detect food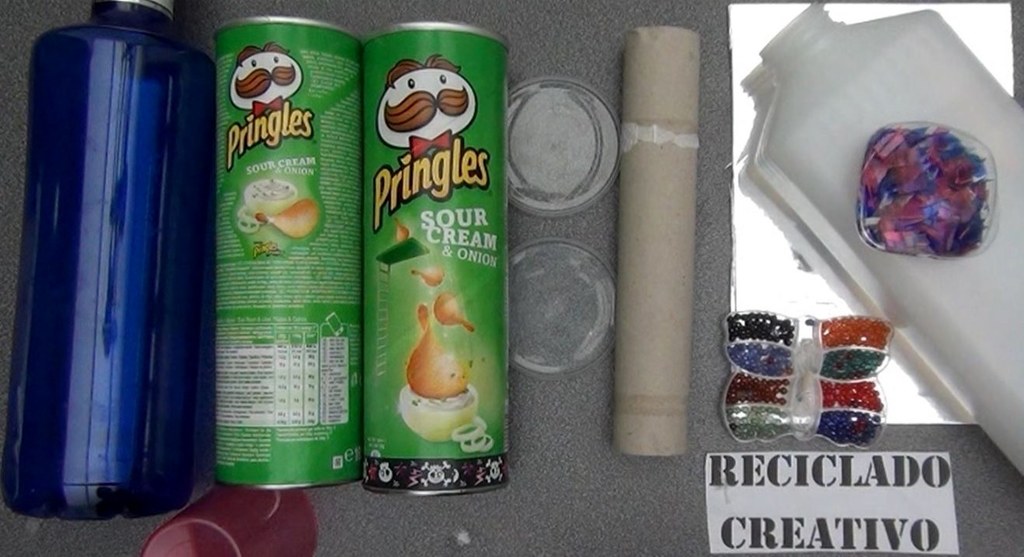
crop(254, 199, 319, 236)
